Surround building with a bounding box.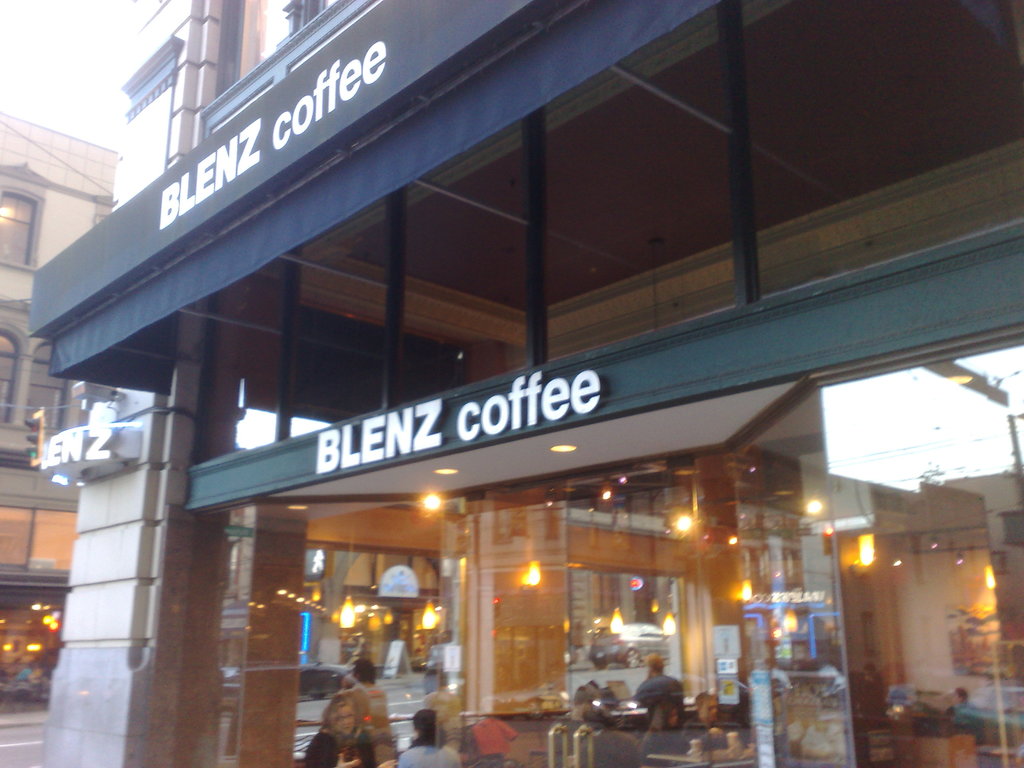
(28,0,1023,767).
